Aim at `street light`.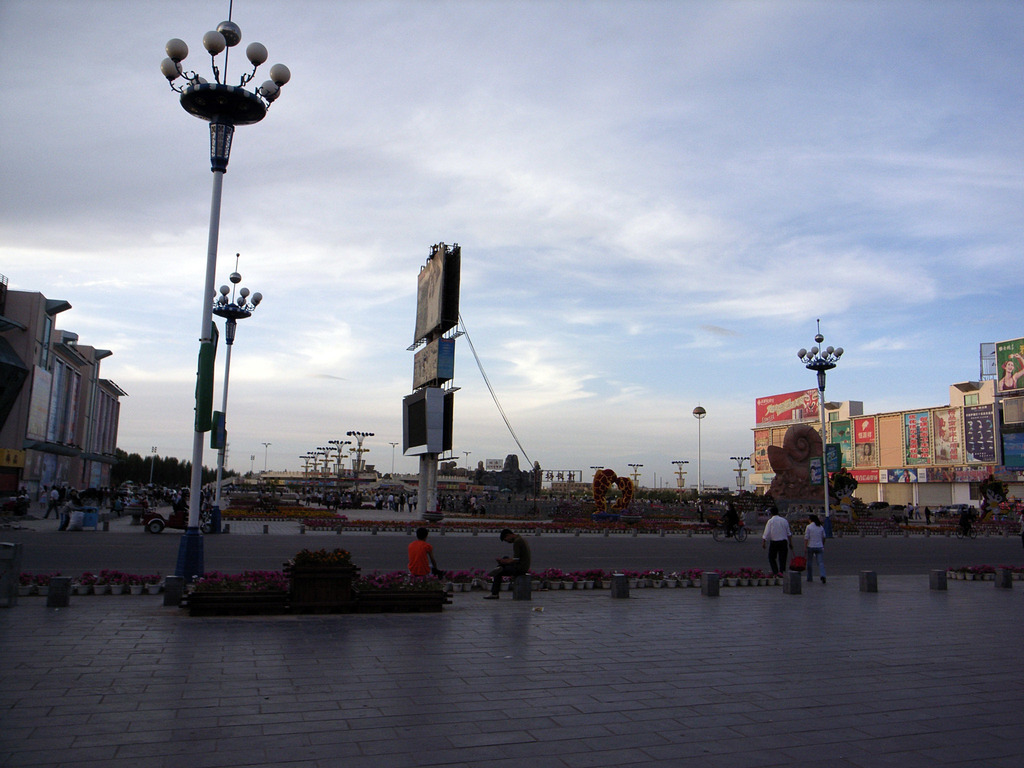
Aimed at l=149, t=442, r=157, b=487.
